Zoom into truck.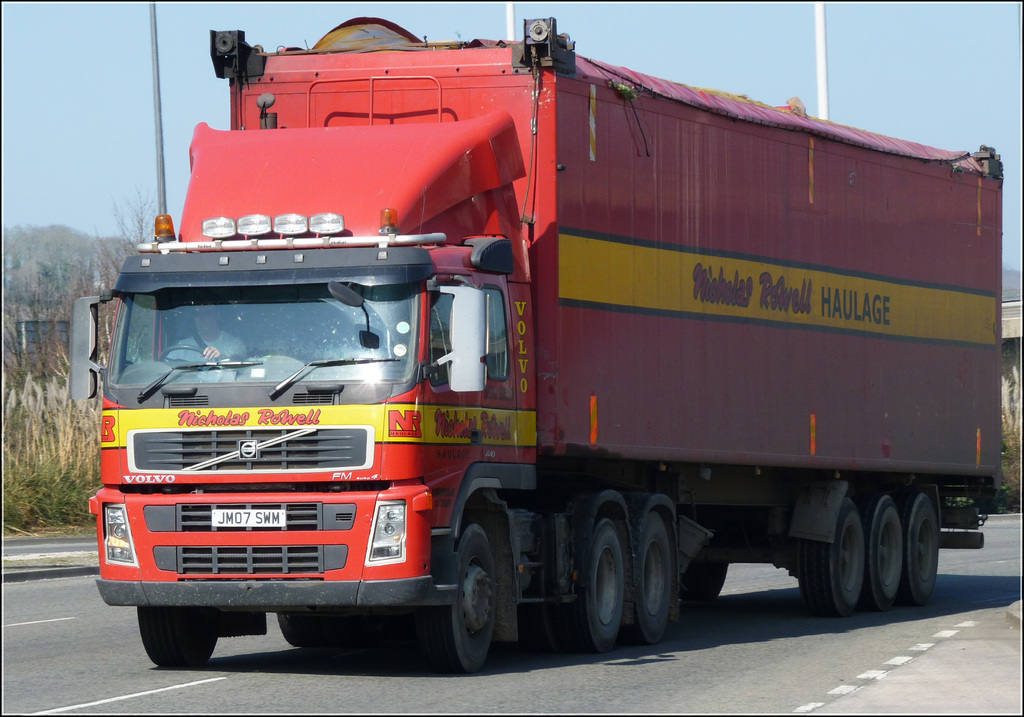
Zoom target: 83/22/1020/697.
